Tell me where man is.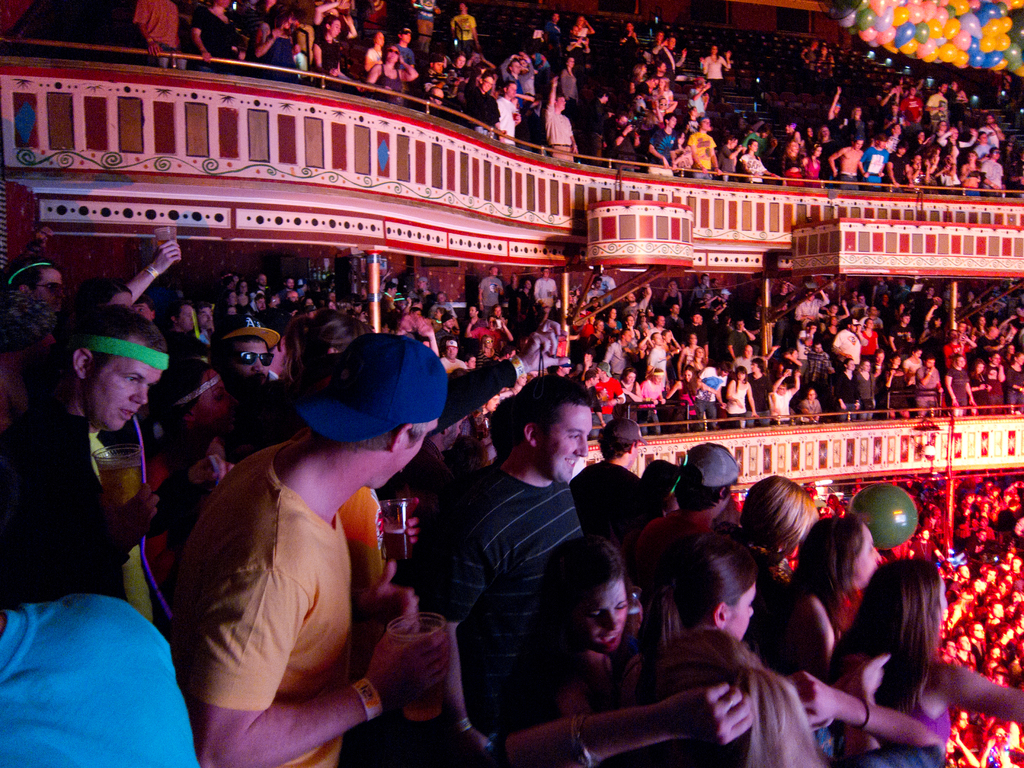
man is at region(54, 304, 177, 630).
